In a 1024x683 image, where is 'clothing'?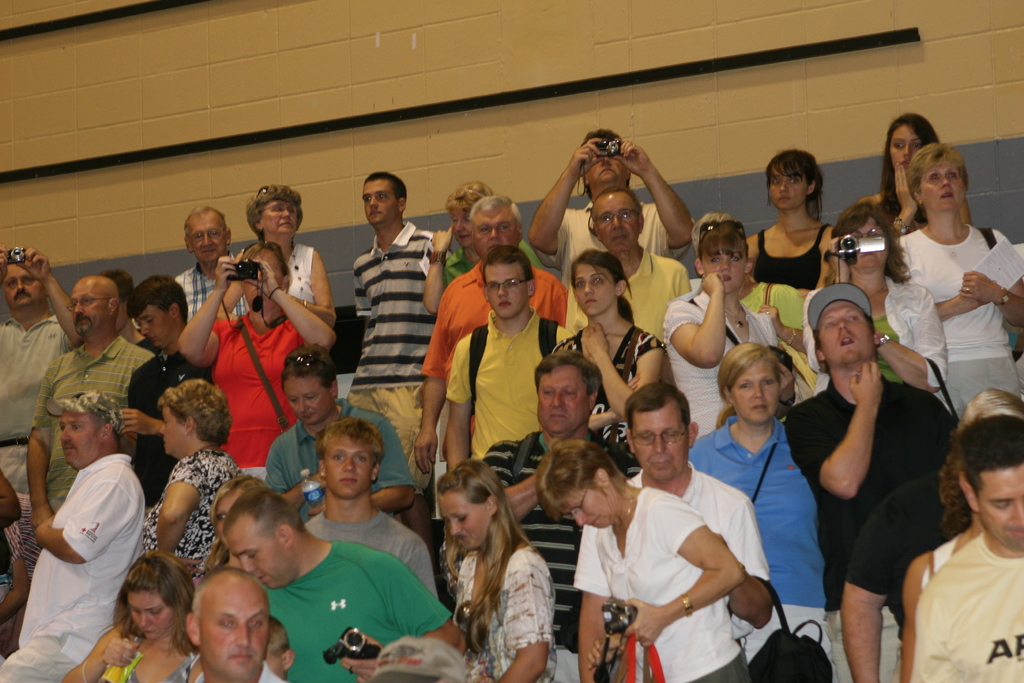
[x1=664, y1=284, x2=778, y2=431].
